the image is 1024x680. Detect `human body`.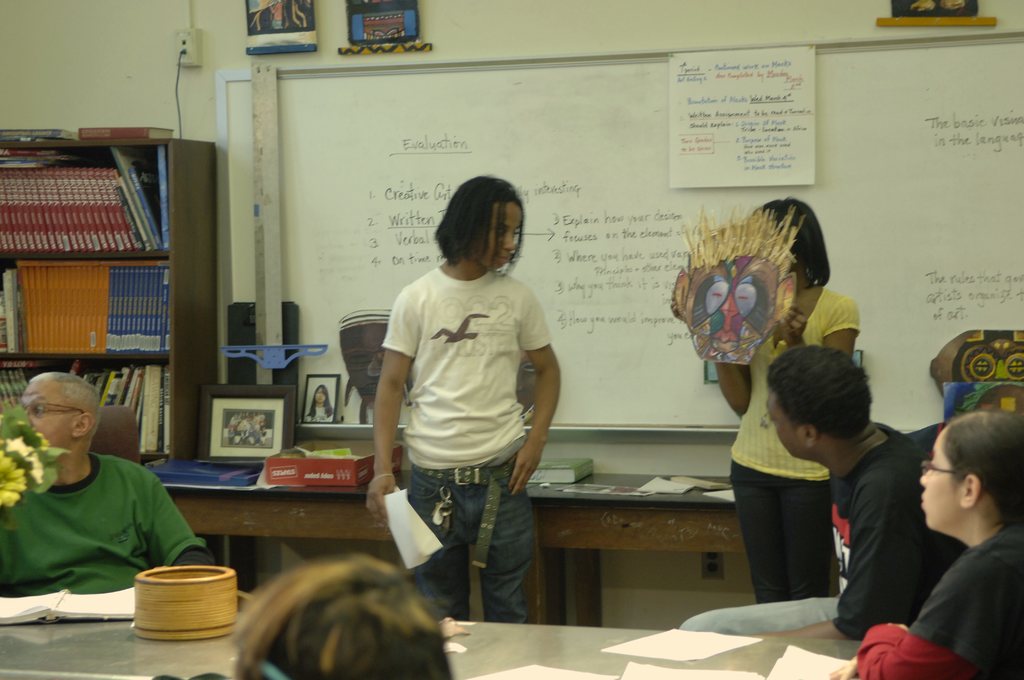
Detection: rect(304, 404, 337, 423).
